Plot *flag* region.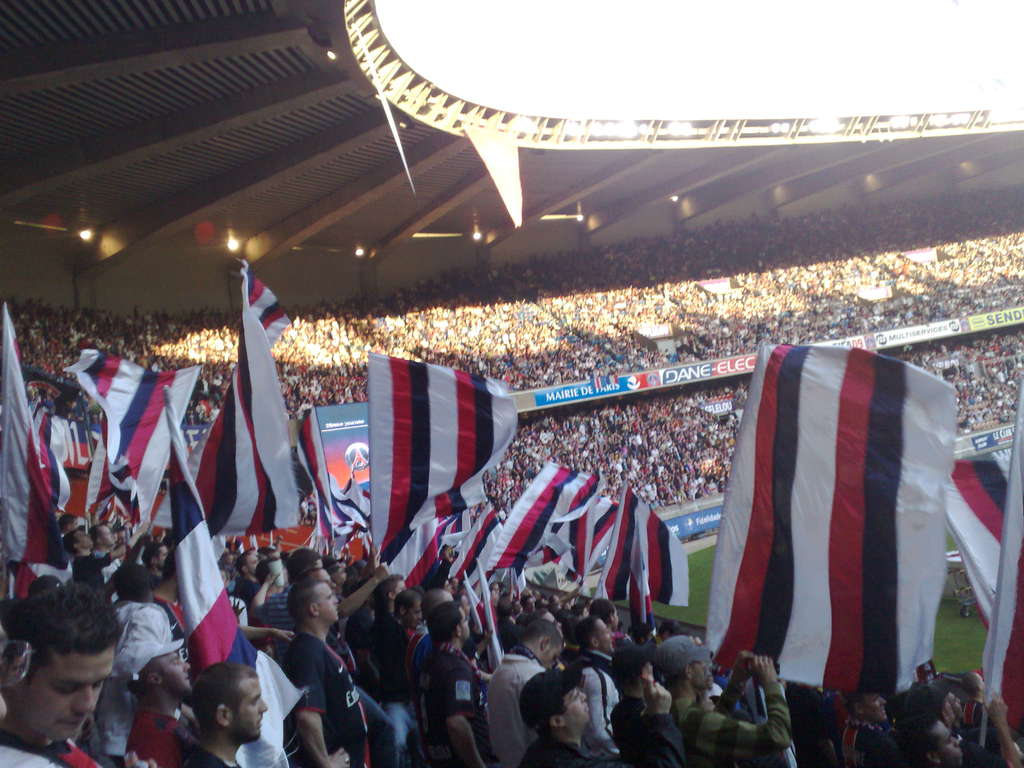
Plotted at [356, 348, 516, 566].
